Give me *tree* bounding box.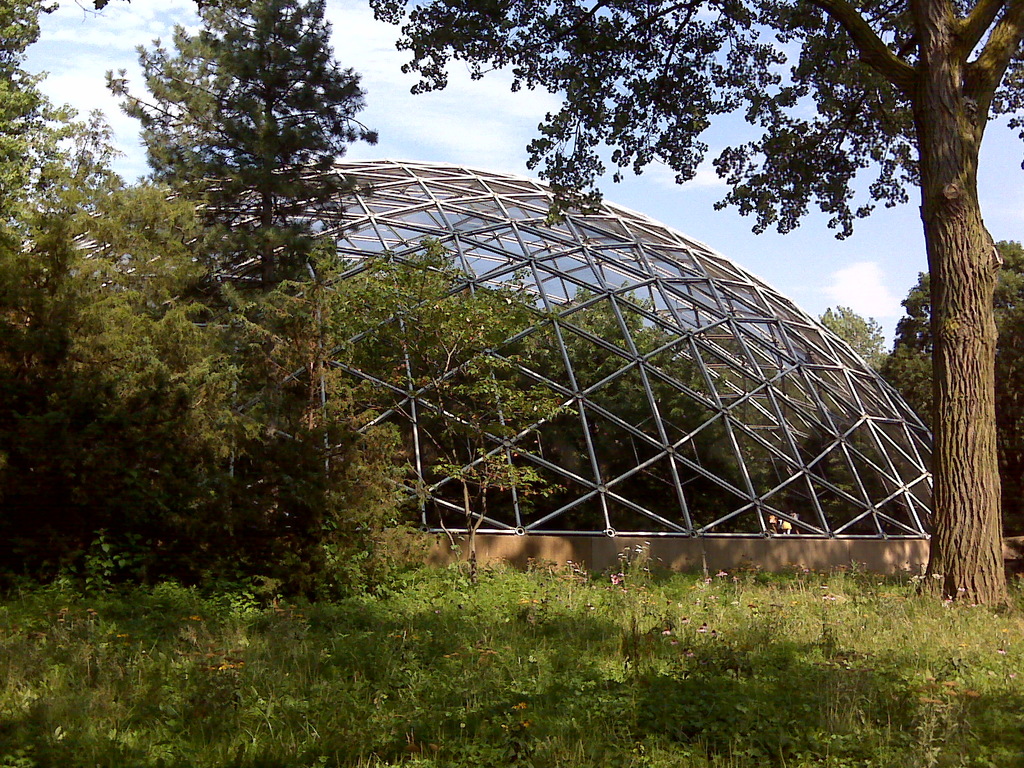
box=[796, 298, 892, 482].
